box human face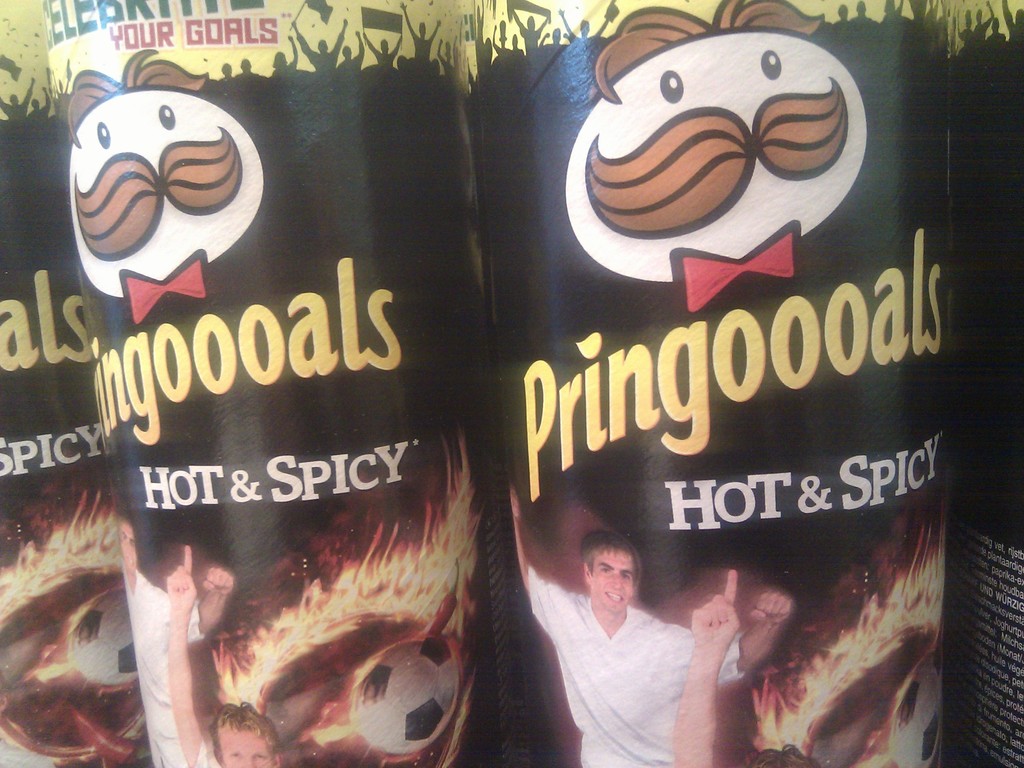
221/726/272/767
